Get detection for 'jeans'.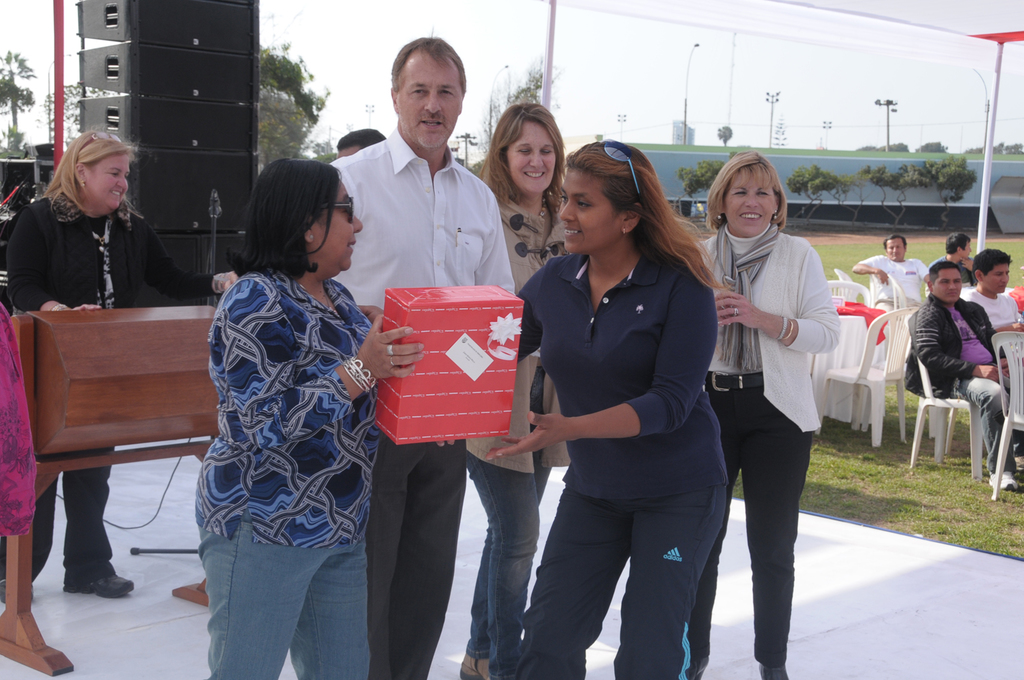
Detection: [left=465, top=452, right=550, bottom=679].
